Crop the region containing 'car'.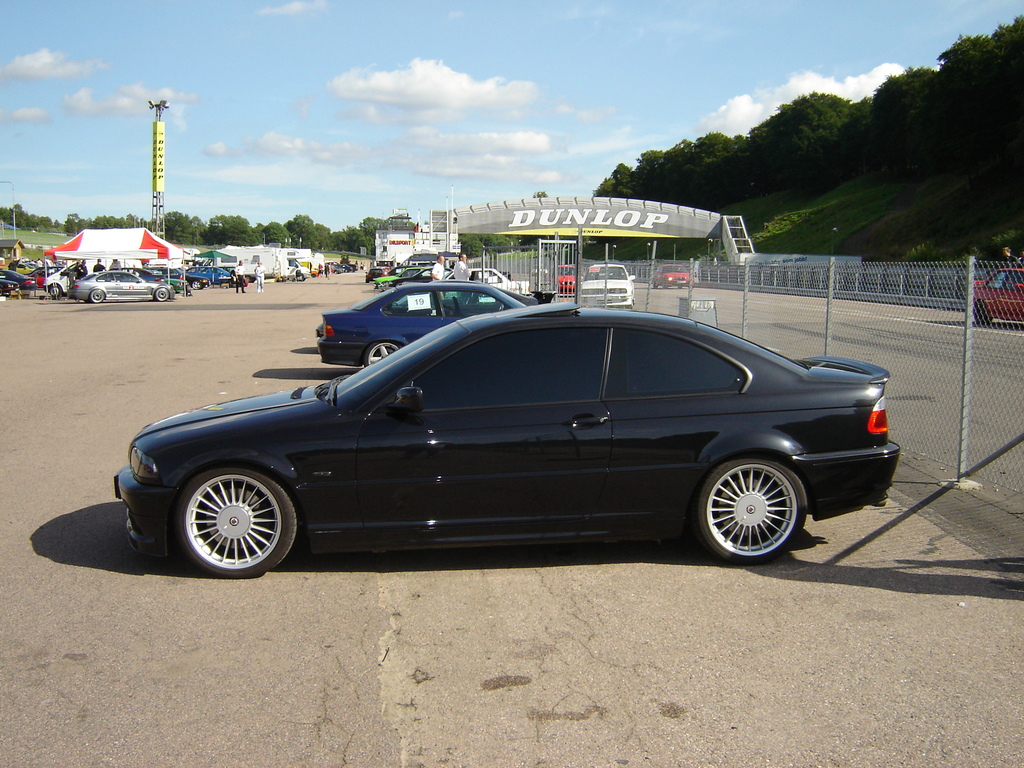
Crop region: 24 263 61 284.
